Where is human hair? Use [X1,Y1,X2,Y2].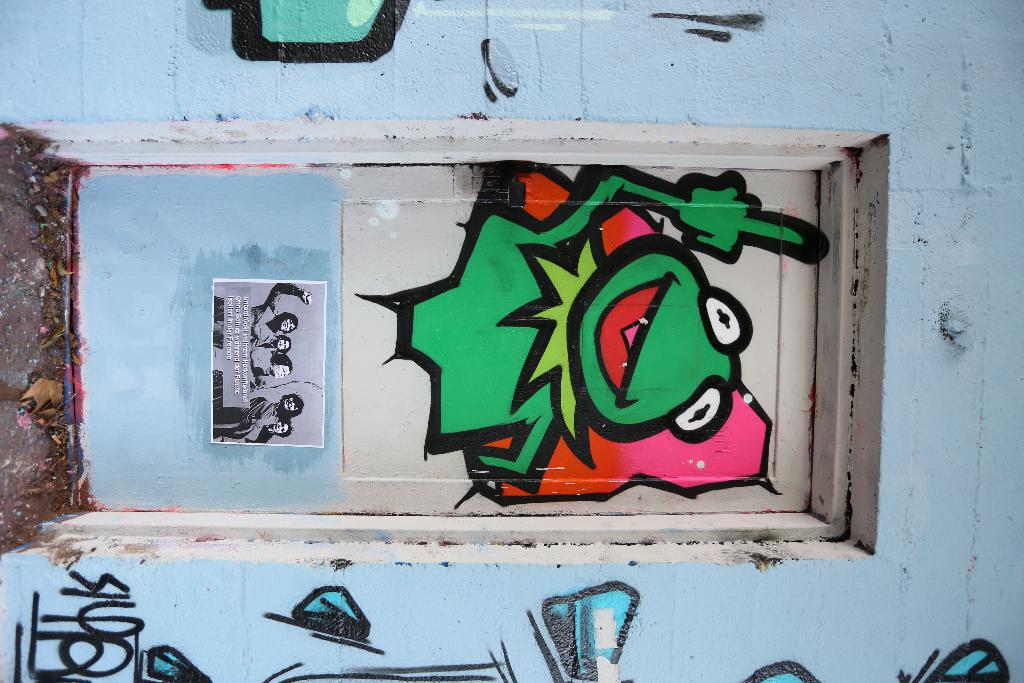
[270,338,288,349].
